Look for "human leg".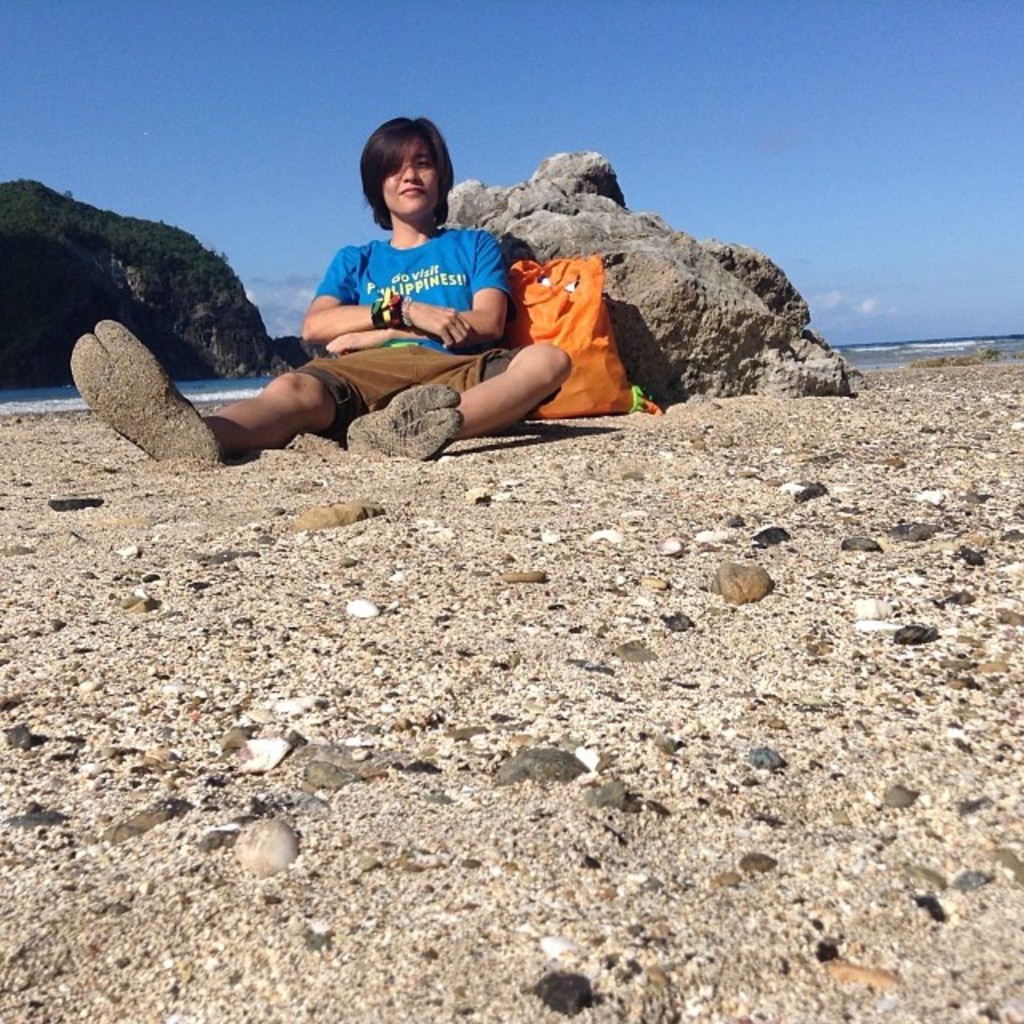
Found: 69/322/485/462.
